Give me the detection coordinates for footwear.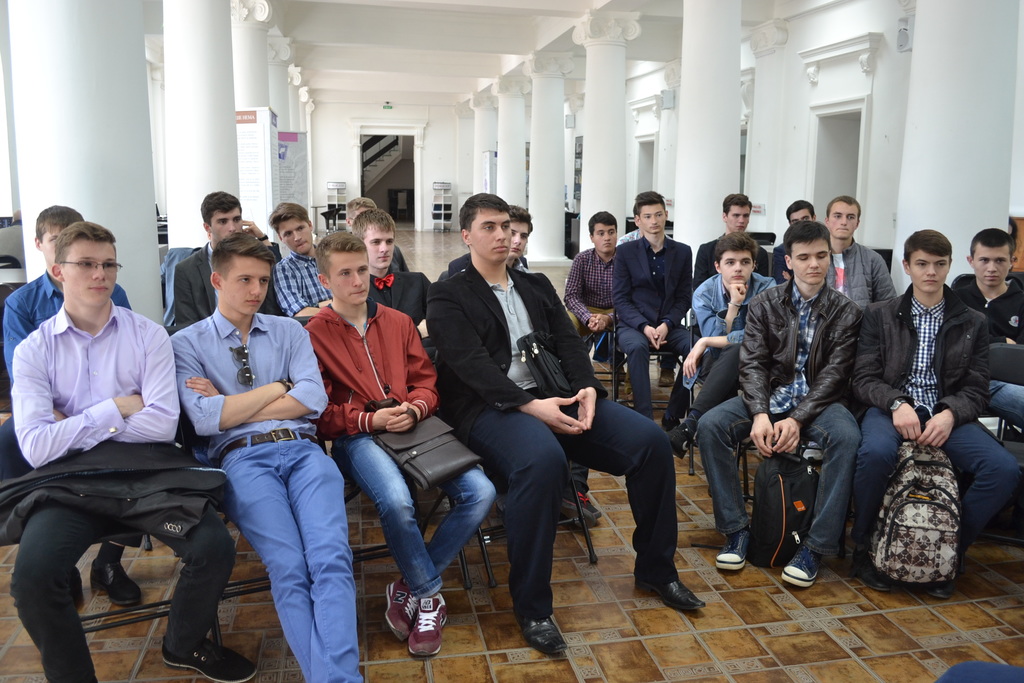
712 527 751 572.
